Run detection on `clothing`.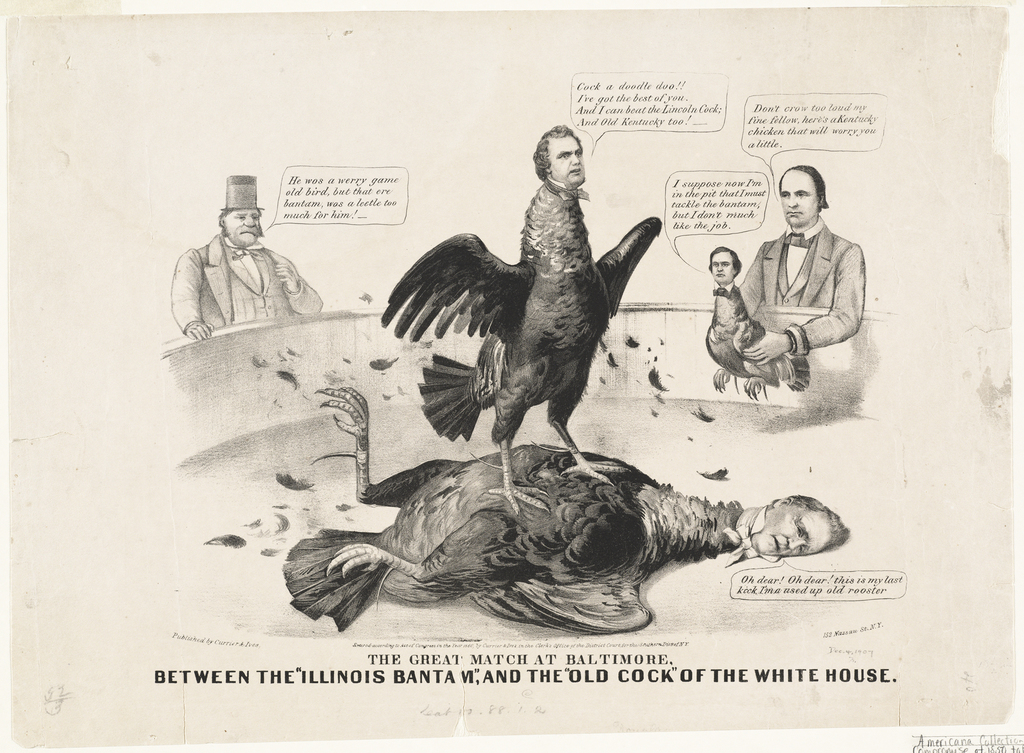
Result: [170,232,323,333].
